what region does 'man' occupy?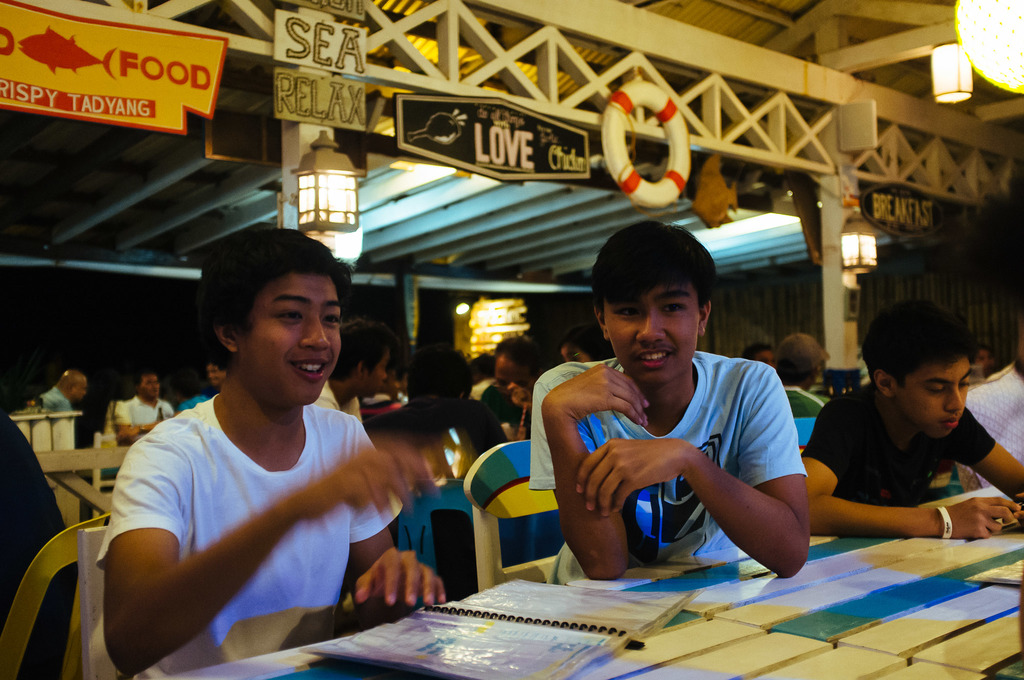
x1=304, y1=329, x2=399, y2=433.
